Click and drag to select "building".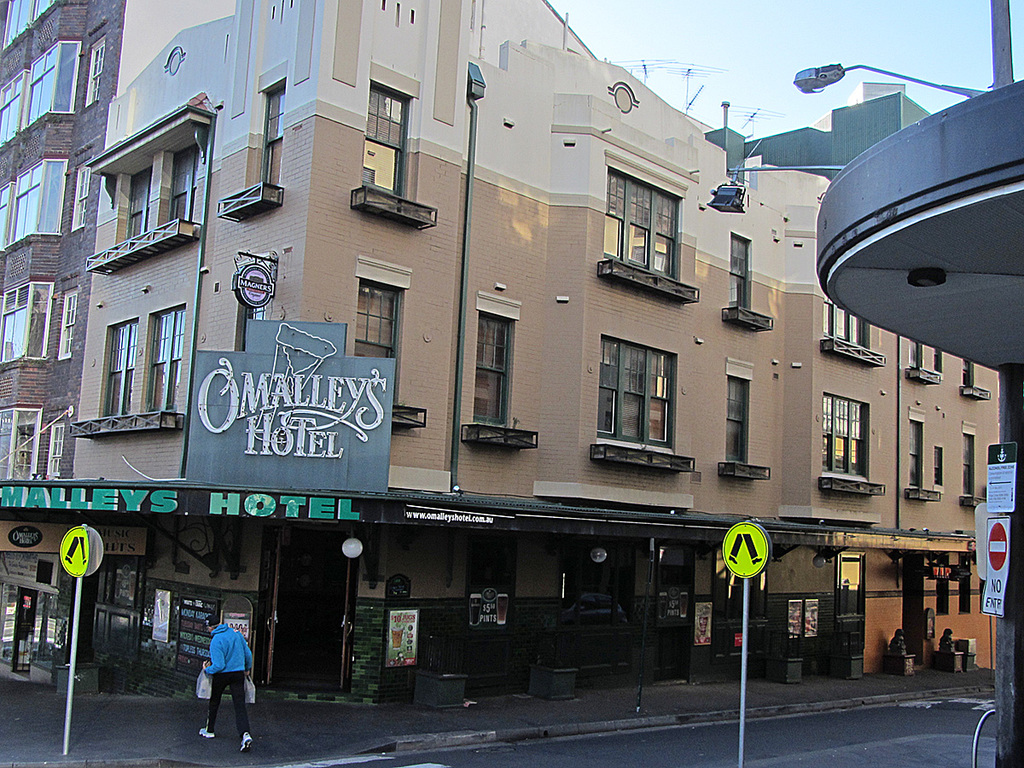
Selection: (left=0, top=0, right=128, bottom=691).
